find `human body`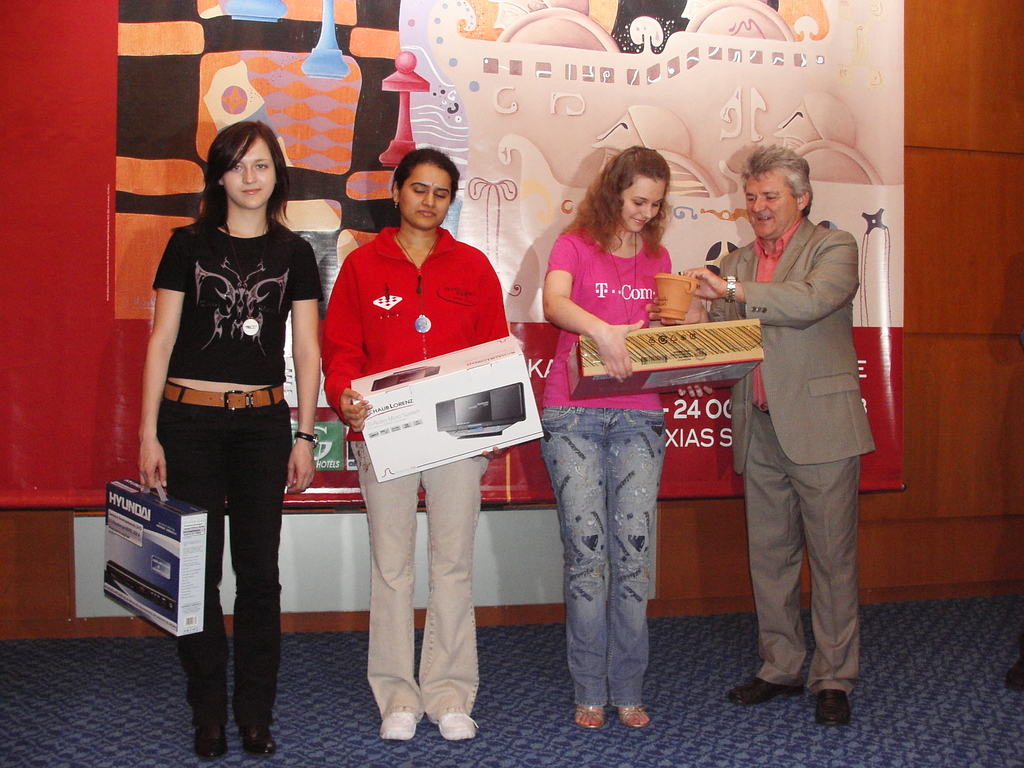
<region>671, 216, 858, 726</region>
